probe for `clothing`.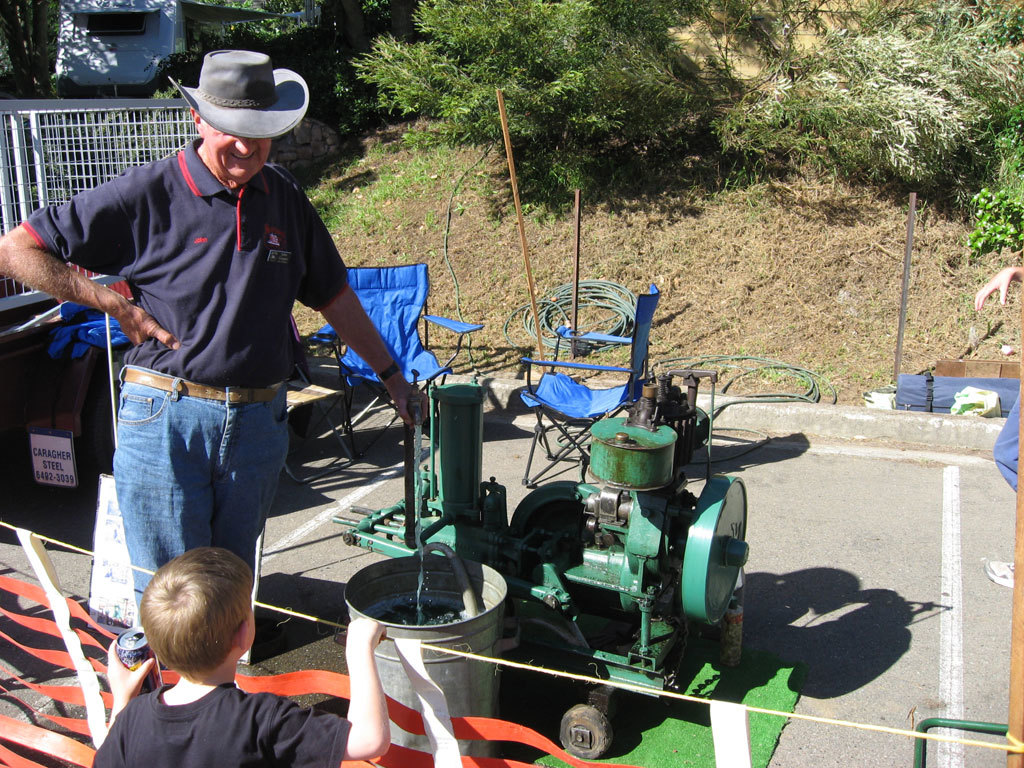
Probe result: [88, 682, 350, 767].
